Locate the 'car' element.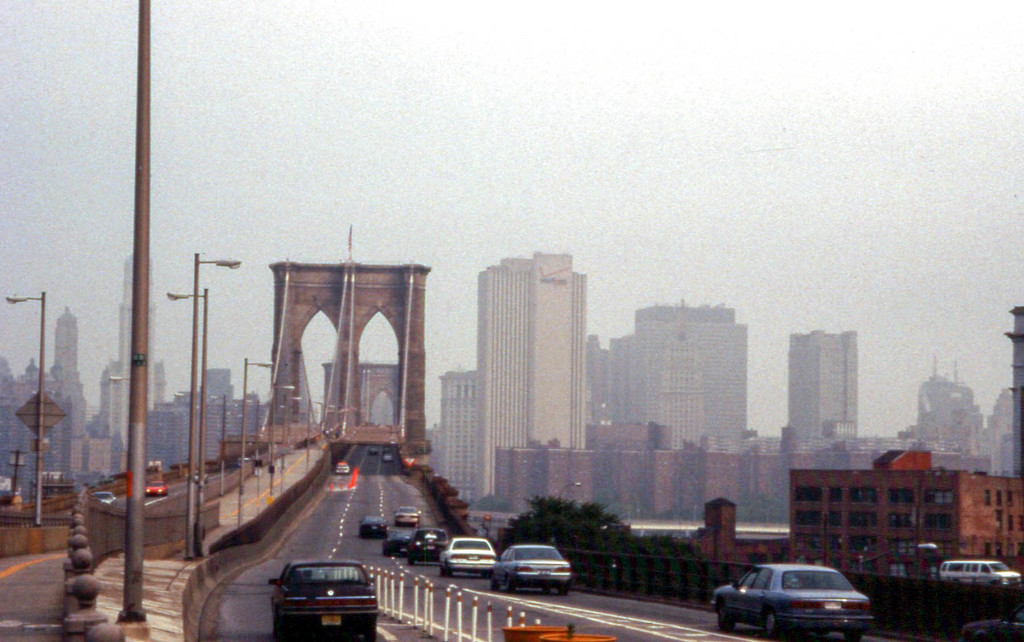
Element bbox: pyautogui.locateOnScreen(333, 457, 350, 472).
